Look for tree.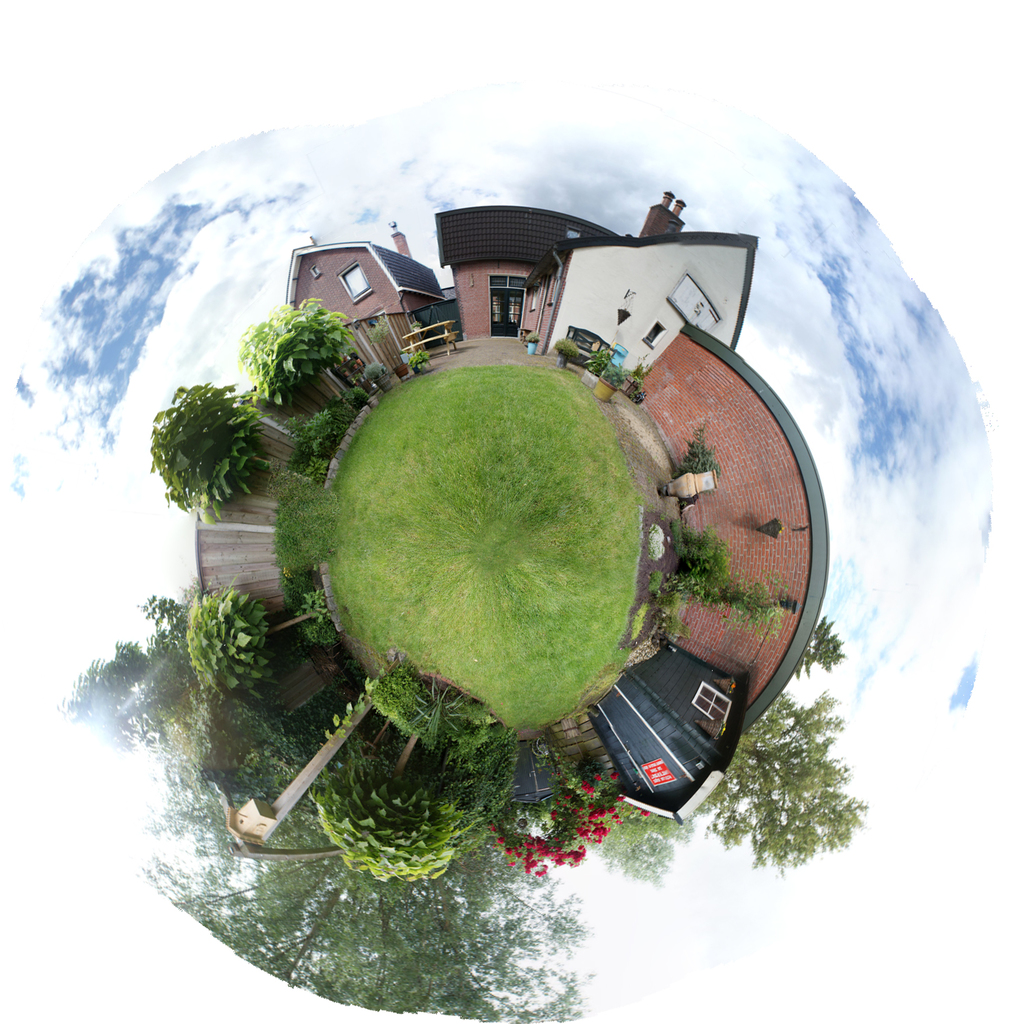
Found: {"x1": 489, "y1": 764, "x2": 627, "y2": 872}.
